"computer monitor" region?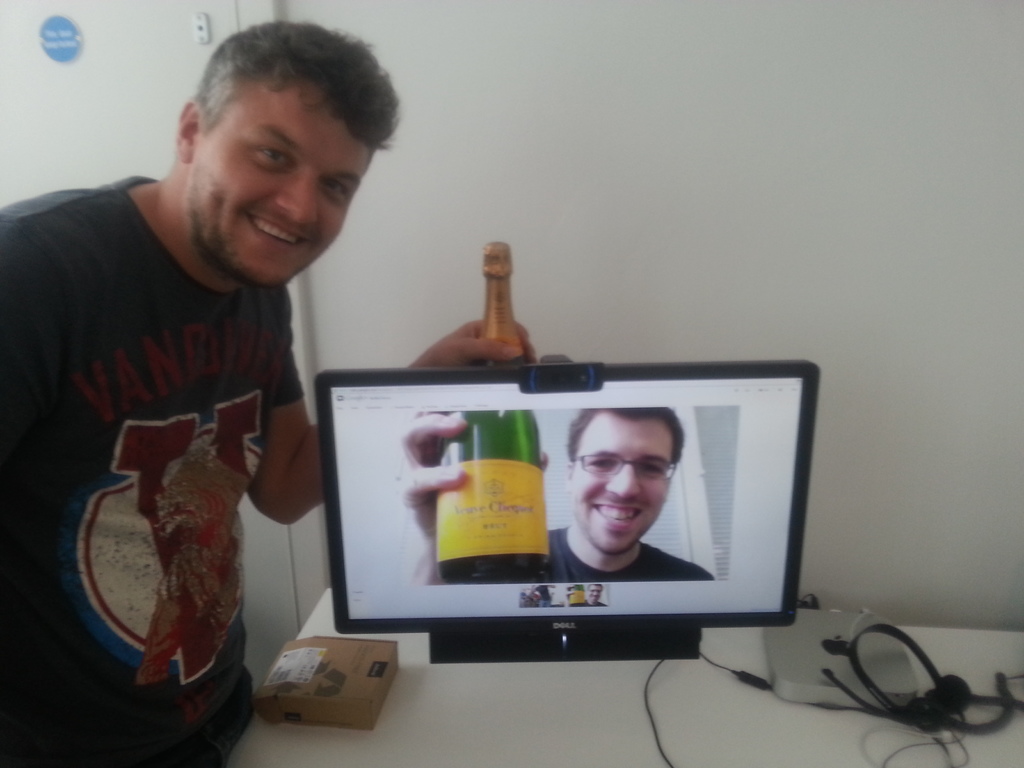
x1=320 y1=361 x2=820 y2=662
